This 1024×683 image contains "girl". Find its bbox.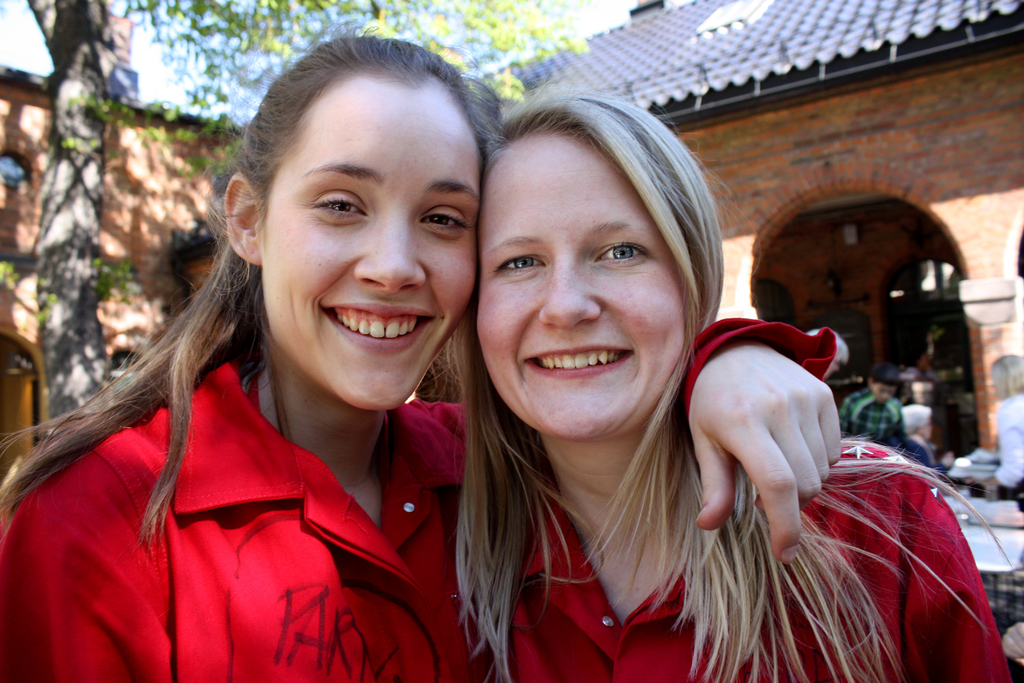
crop(458, 85, 1018, 682).
